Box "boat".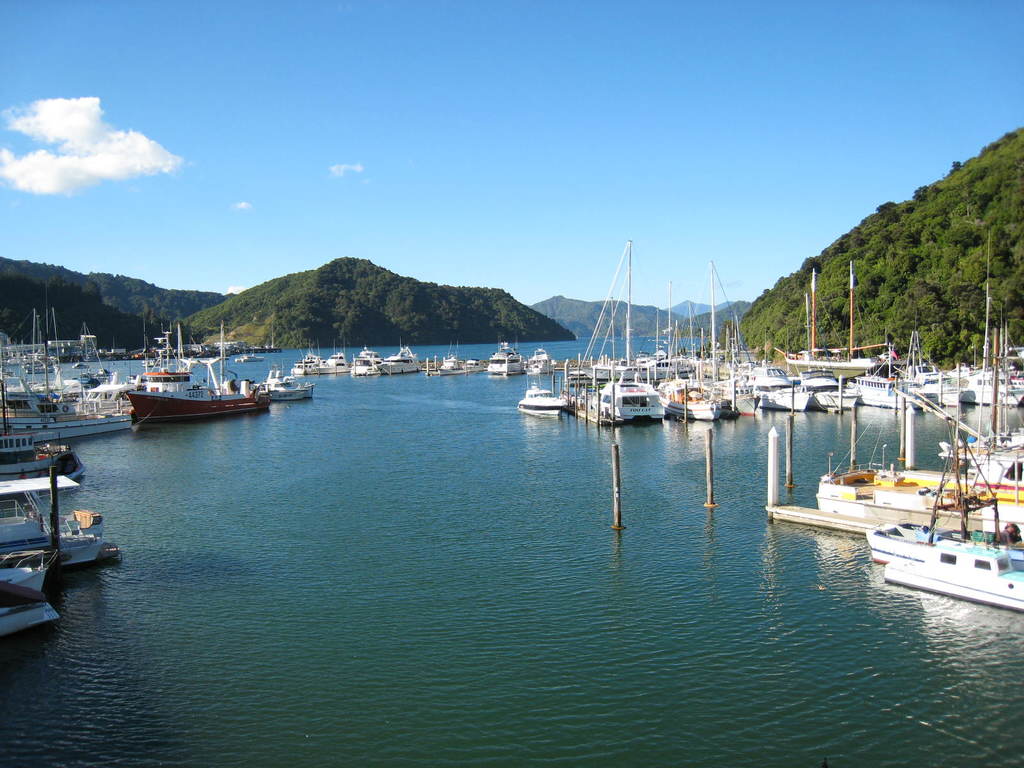
566, 234, 678, 427.
